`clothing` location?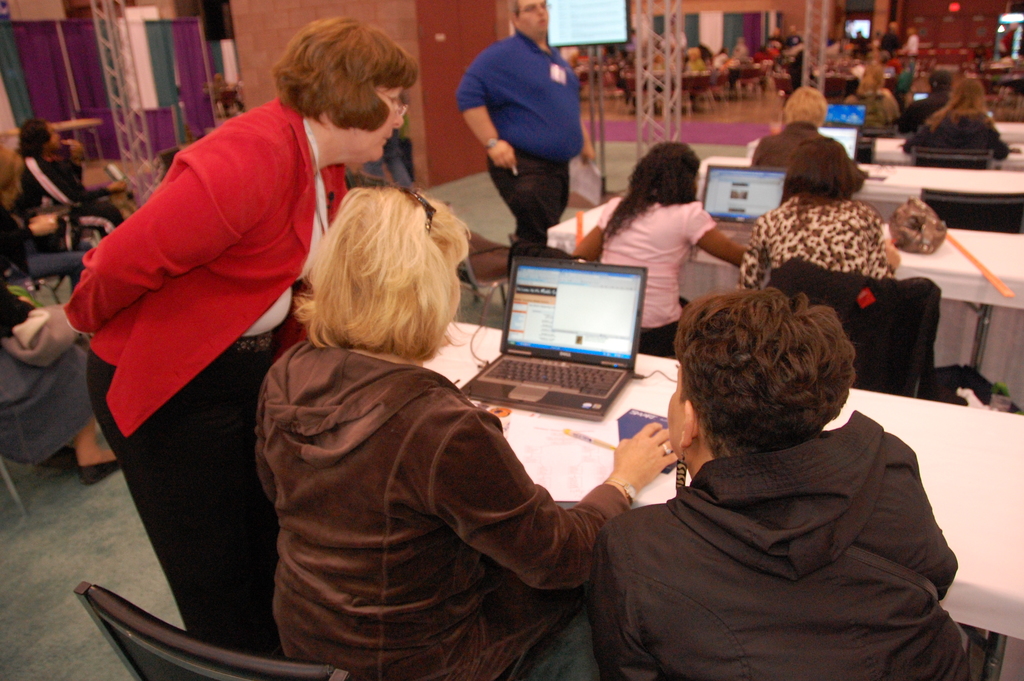
Rect(740, 192, 893, 286)
